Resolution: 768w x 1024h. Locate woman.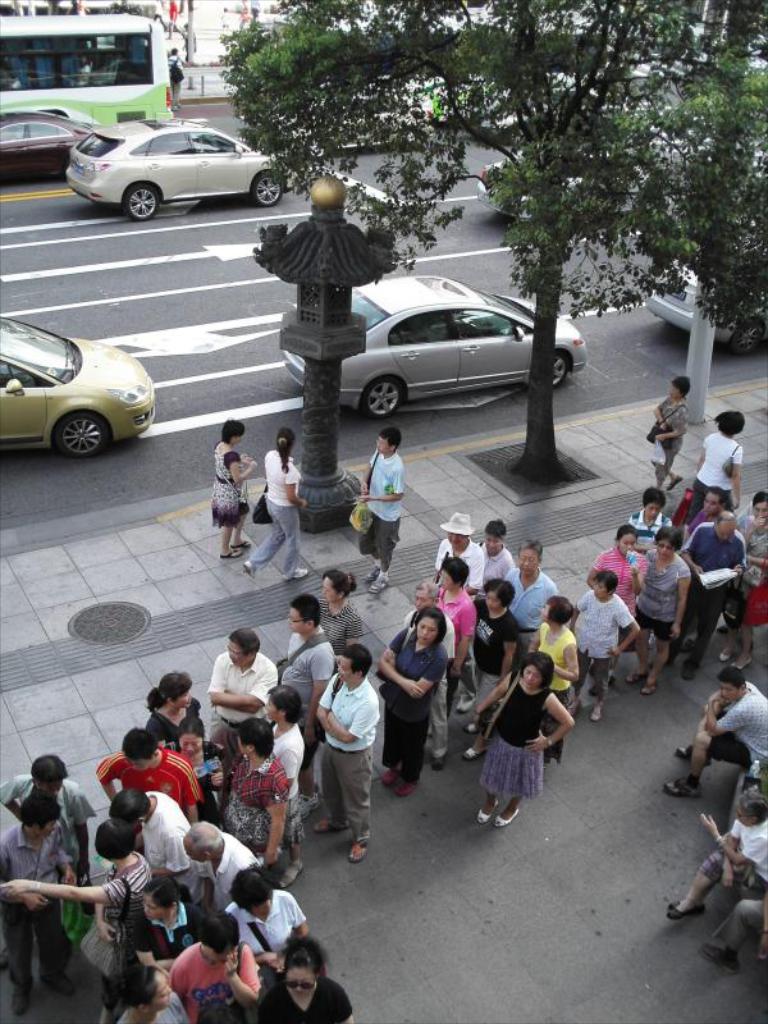
<bbox>96, 961, 184, 1021</bbox>.
